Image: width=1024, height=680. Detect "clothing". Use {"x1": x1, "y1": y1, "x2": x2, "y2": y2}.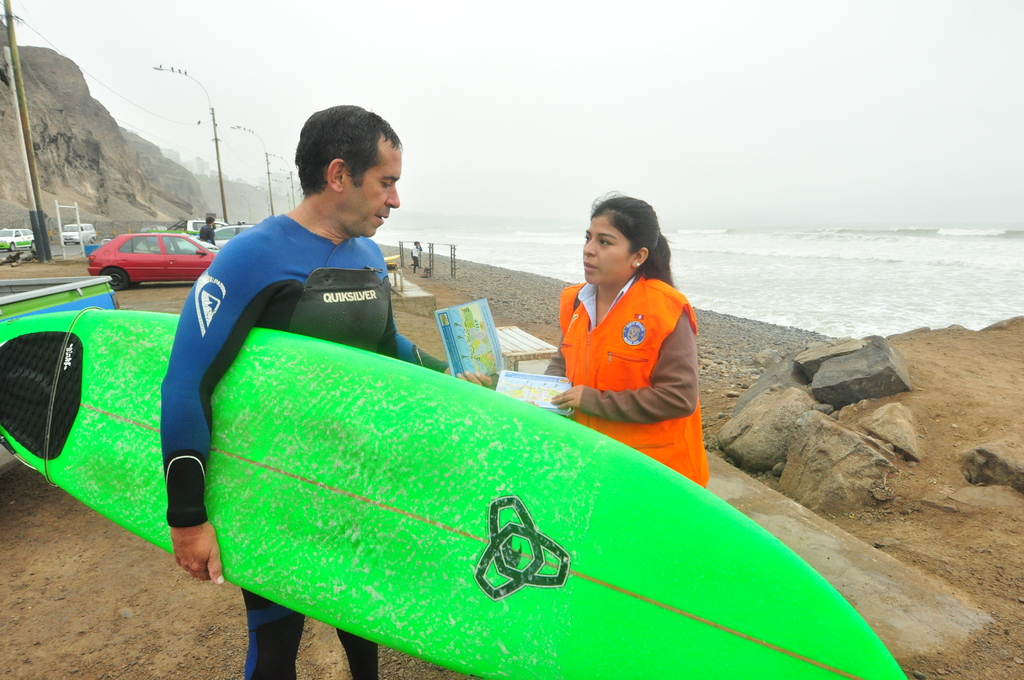
{"x1": 198, "y1": 227, "x2": 216, "y2": 251}.
